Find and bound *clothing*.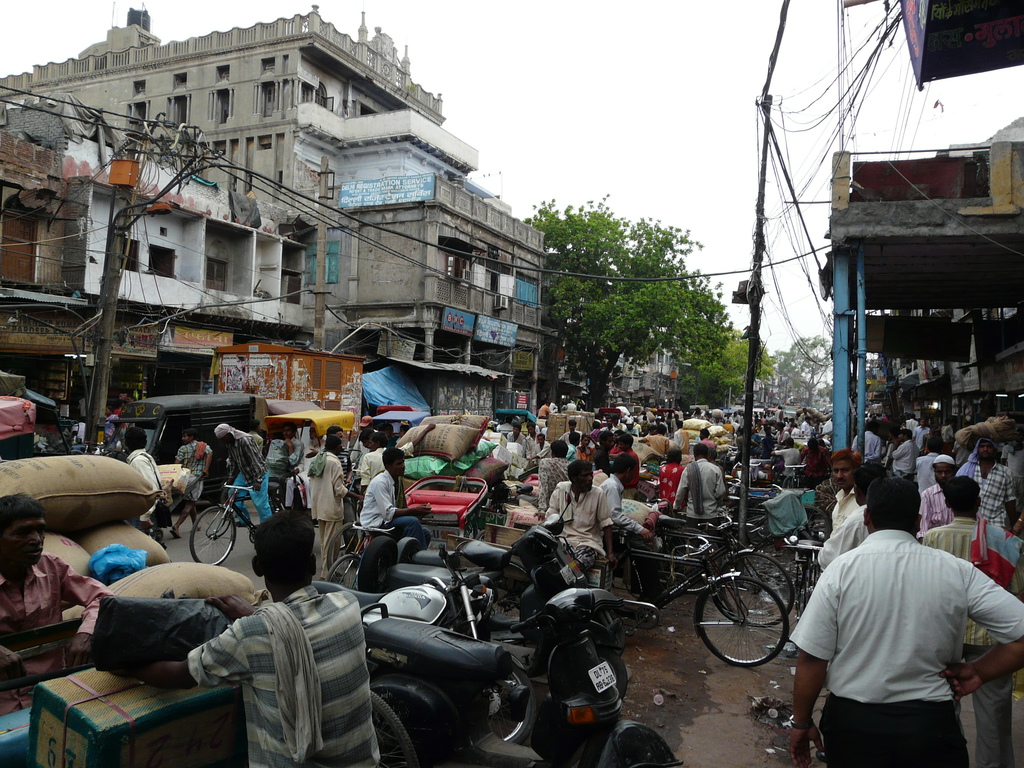
Bound: 924,507,1023,767.
